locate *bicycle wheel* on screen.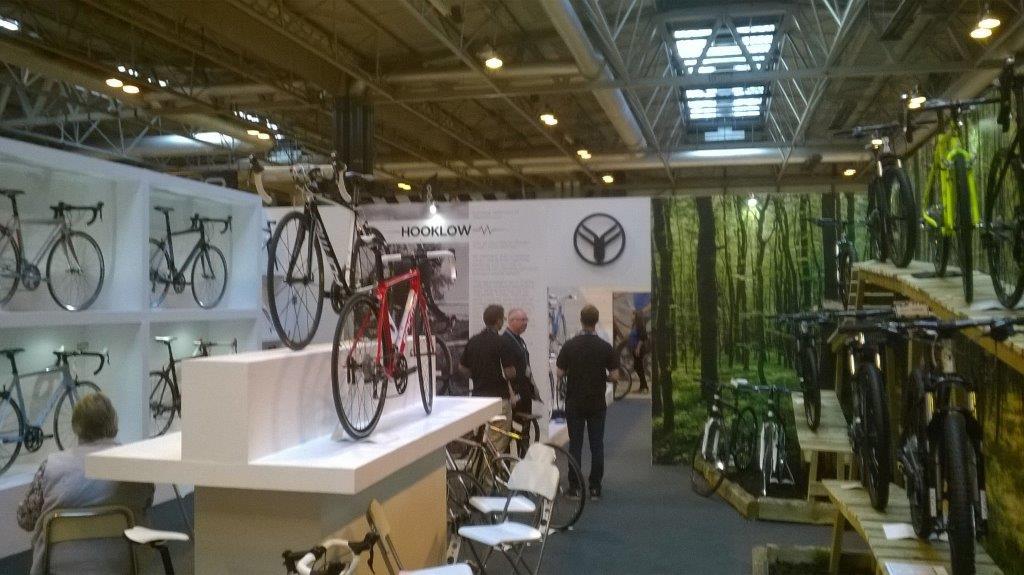
On screen at detection(870, 184, 888, 265).
